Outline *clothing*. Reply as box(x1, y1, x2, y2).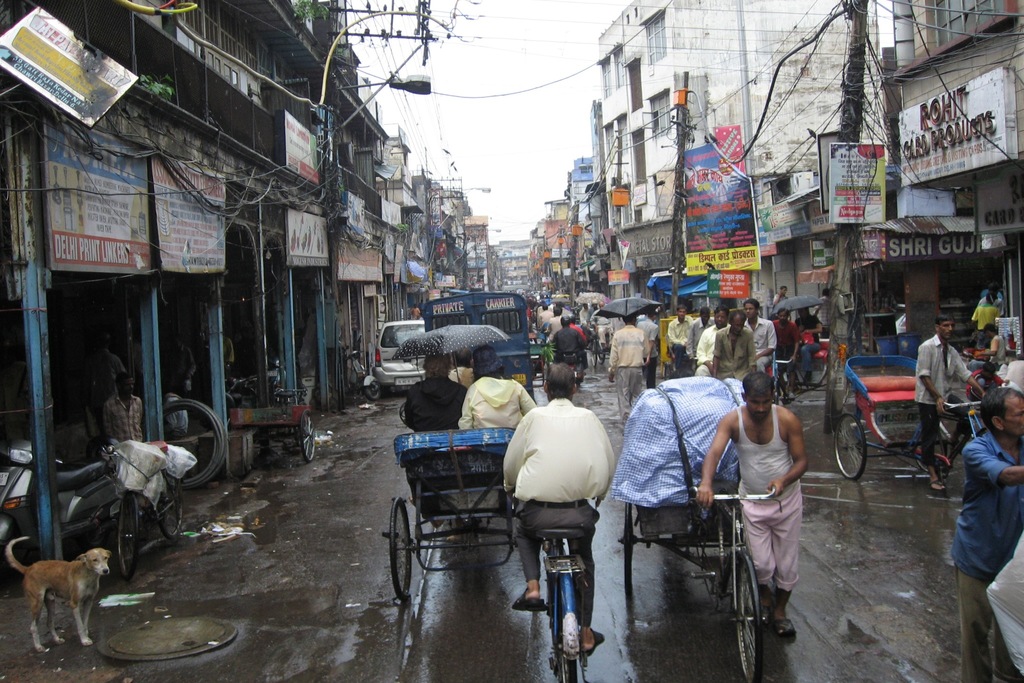
box(104, 390, 146, 443).
